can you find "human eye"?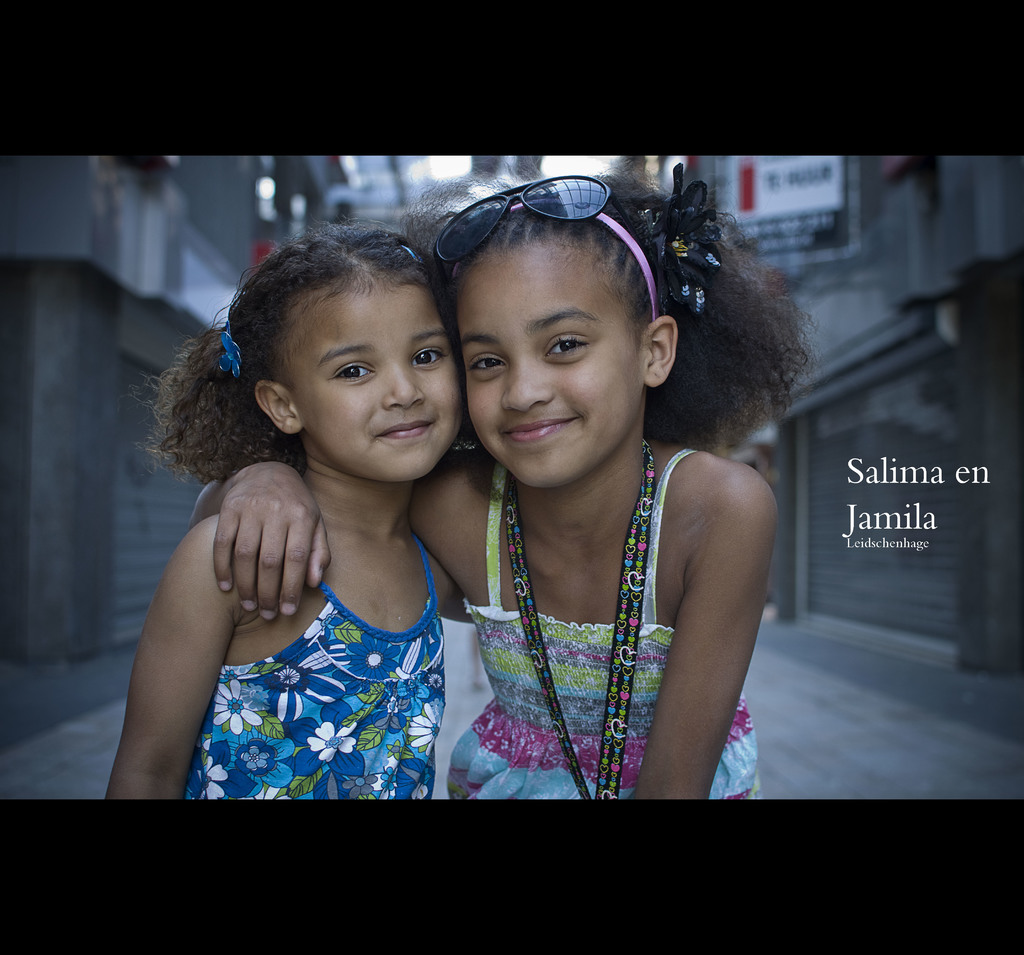
Yes, bounding box: <region>410, 346, 447, 369</region>.
